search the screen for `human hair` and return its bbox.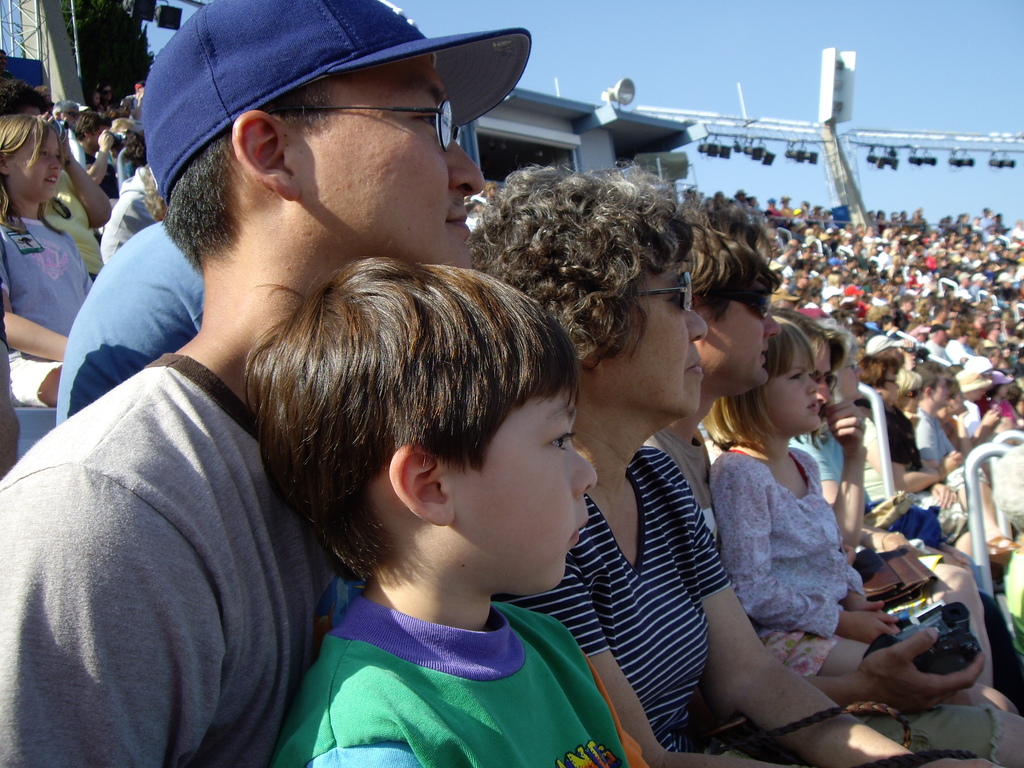
Found: detection(0, 77, 56, 127).
